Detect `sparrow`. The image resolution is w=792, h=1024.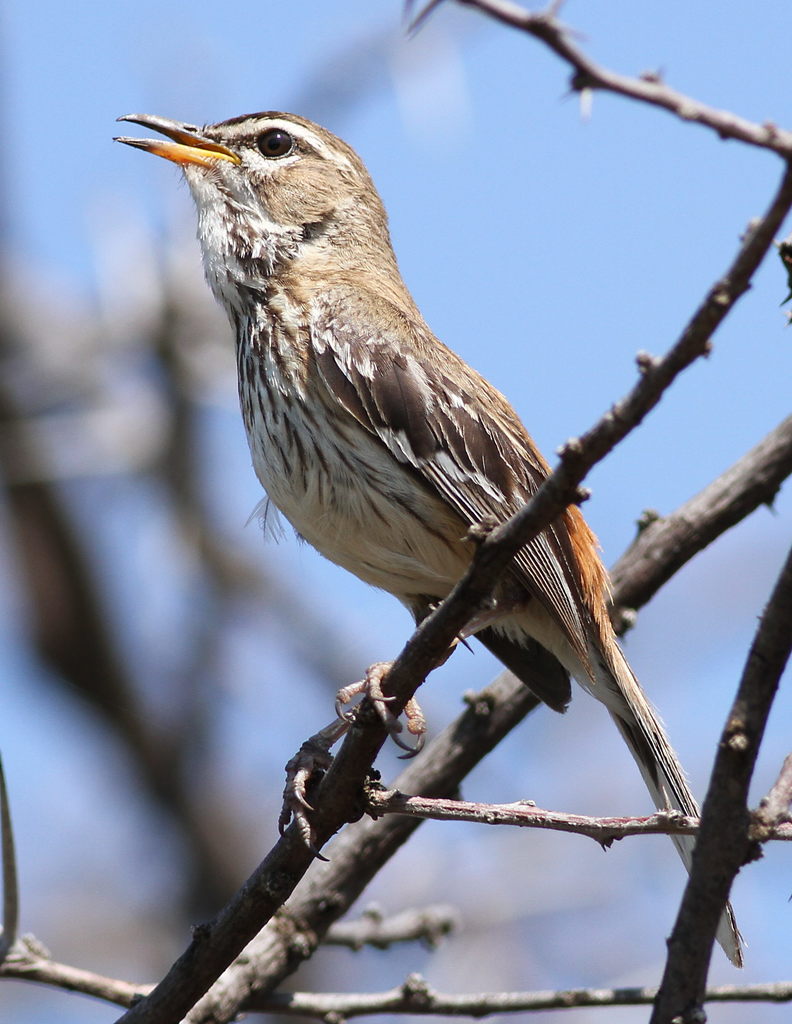
[x1=106, y1=113, x2=743, y2=970].
